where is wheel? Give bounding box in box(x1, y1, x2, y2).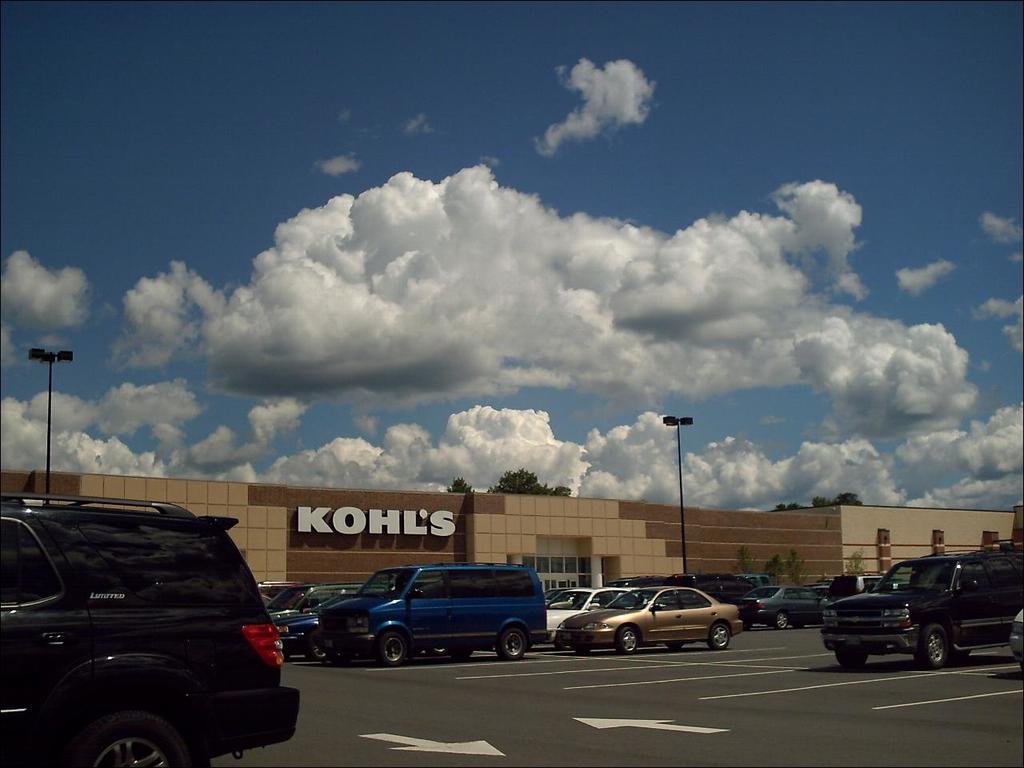
box(370, 626, 410, 663).
